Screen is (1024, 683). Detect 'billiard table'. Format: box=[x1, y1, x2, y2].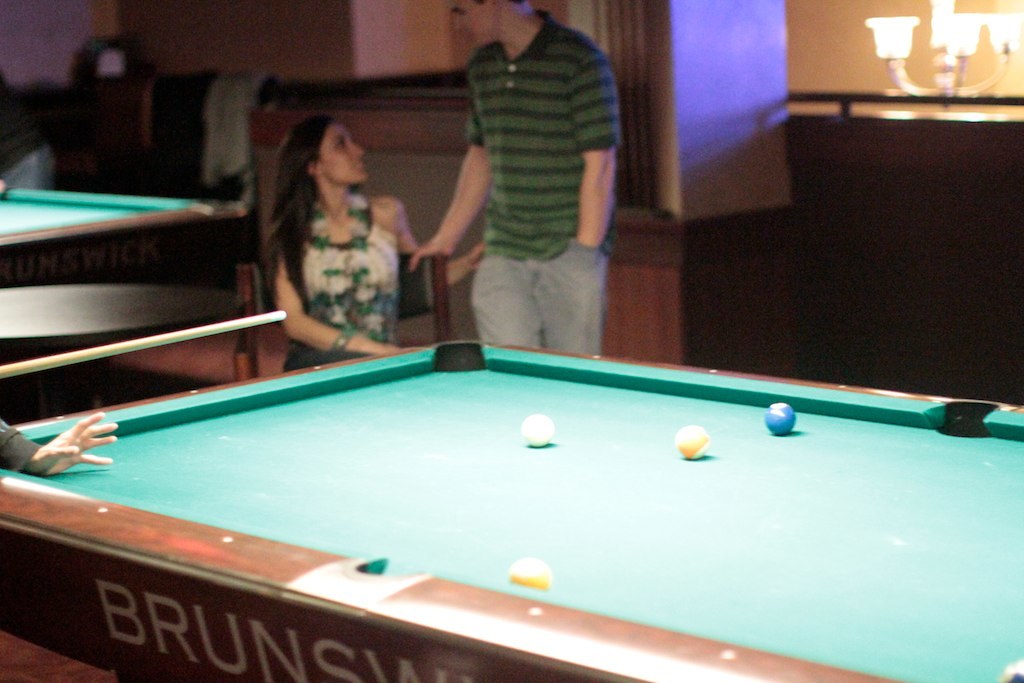
box=[1, 189, 264, 378].
